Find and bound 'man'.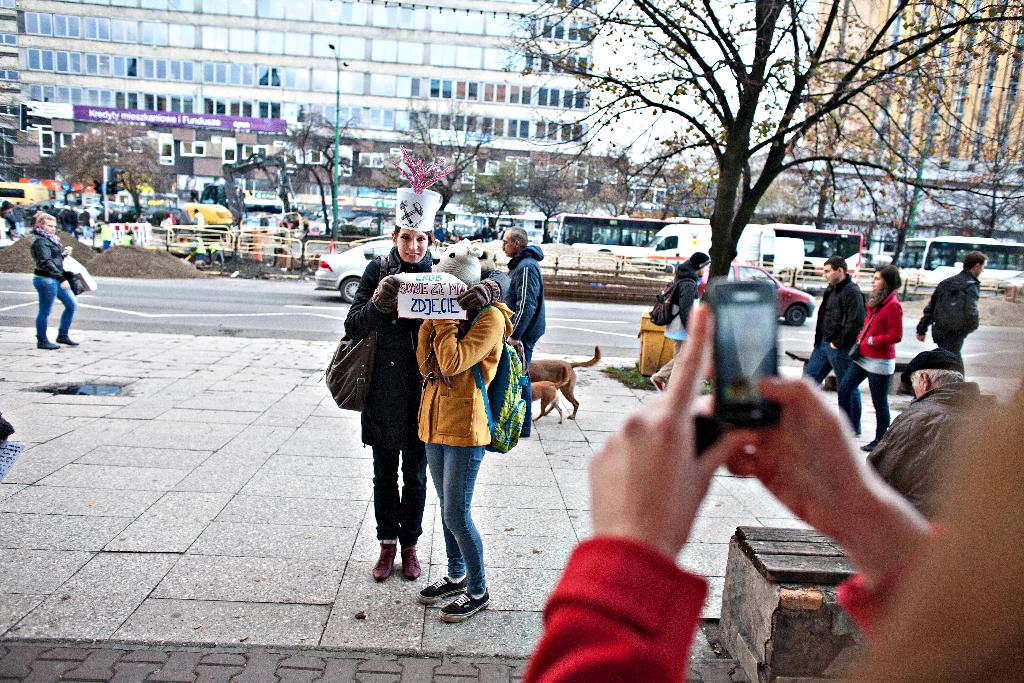
Bound: <box>507,216,554,372</box>.
